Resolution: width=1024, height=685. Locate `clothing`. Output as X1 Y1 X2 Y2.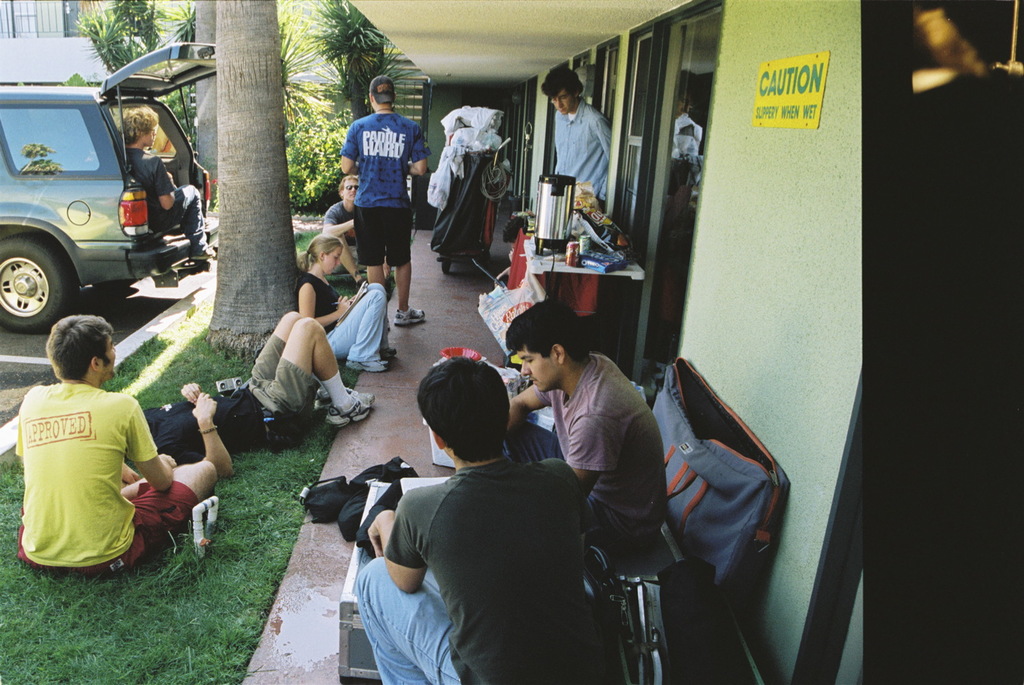
344 111 432 274.
